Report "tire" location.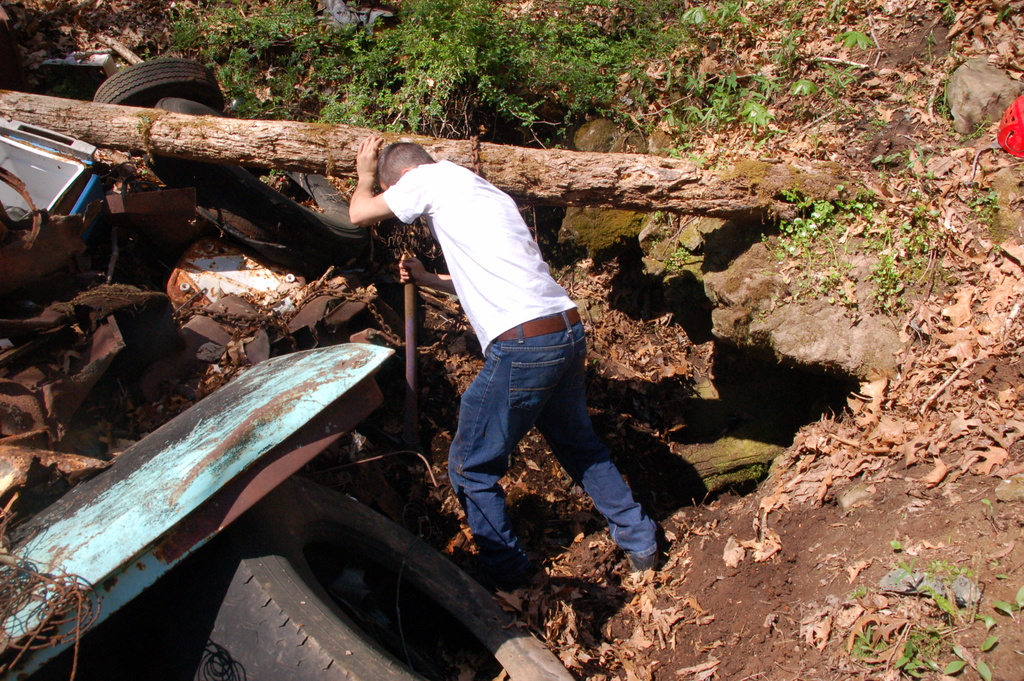
Report: Rect(159, 485, 522, 676).
